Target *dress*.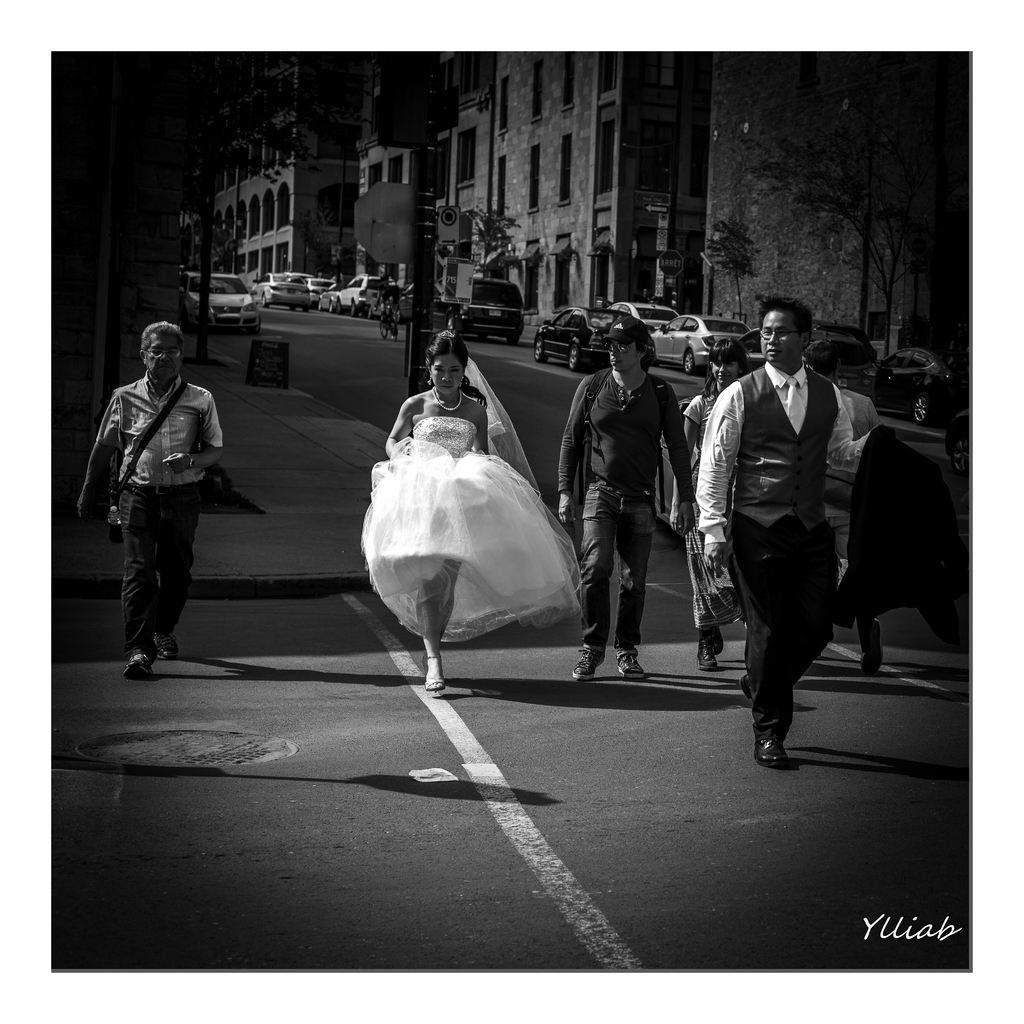
Target region: [356,371,585,647].
